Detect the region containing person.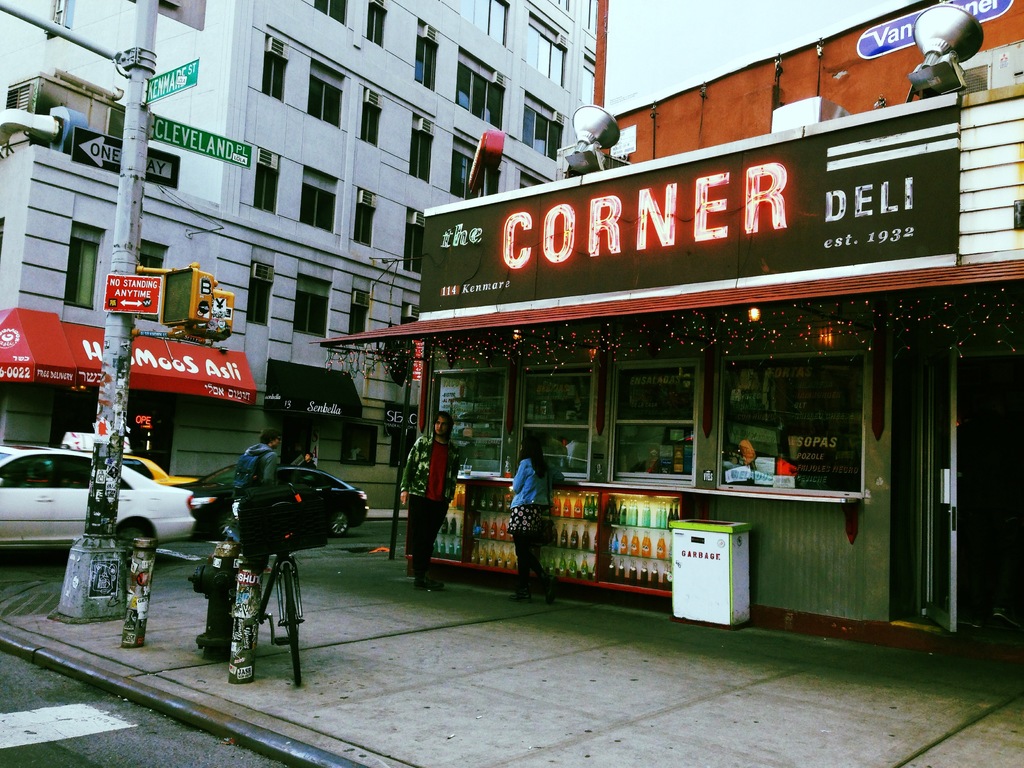
(404, 404, 456, 592).
